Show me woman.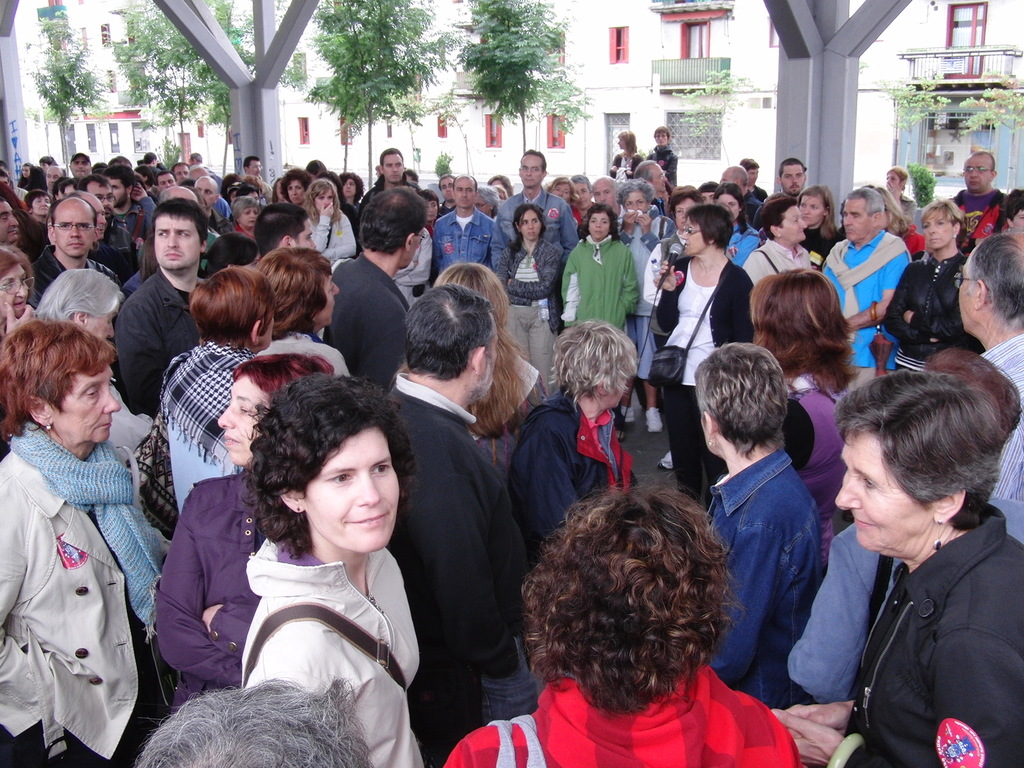
woman is here: [547, 175, 584, 230].
